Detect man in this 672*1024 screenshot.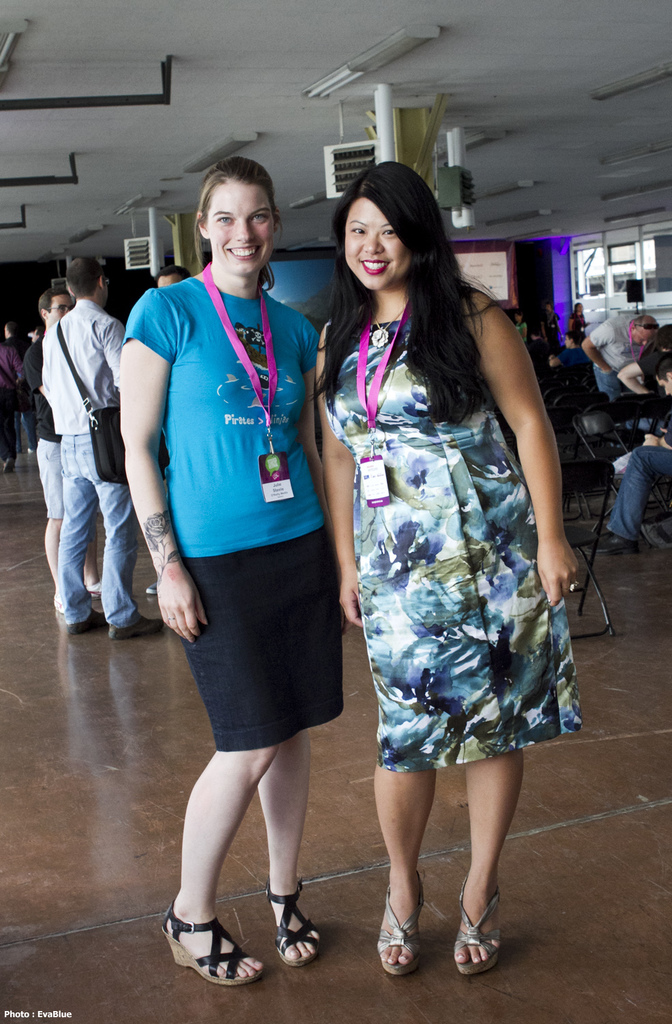
Detection: pyautogui.locateOnScreen(18, 291, 108, 610).
